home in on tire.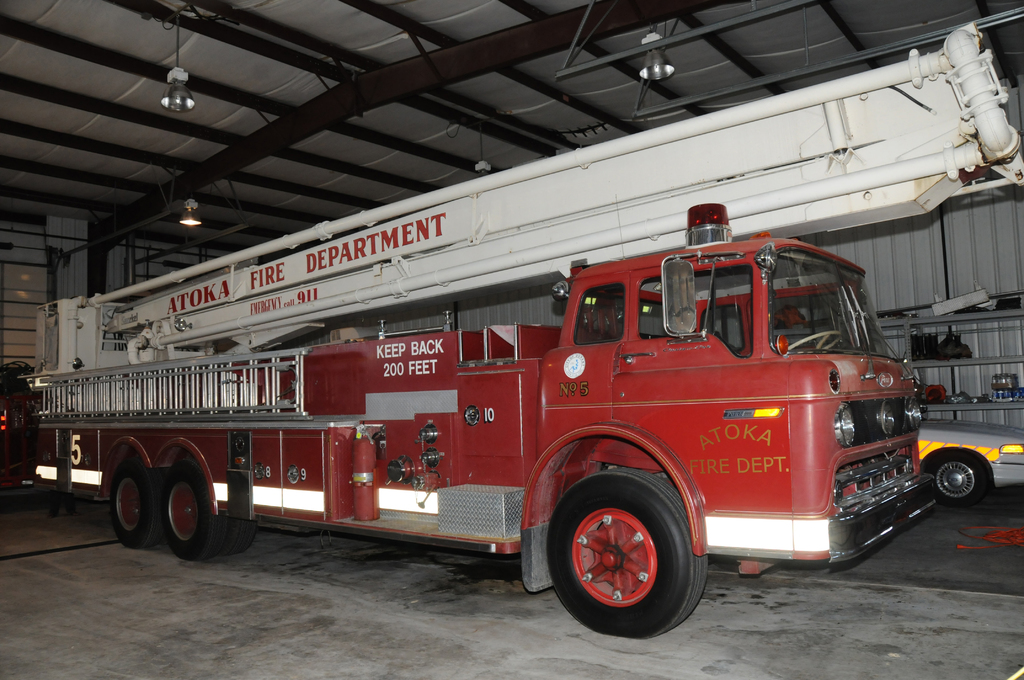
Homed in at Rect(927, 446, 986, 508).
